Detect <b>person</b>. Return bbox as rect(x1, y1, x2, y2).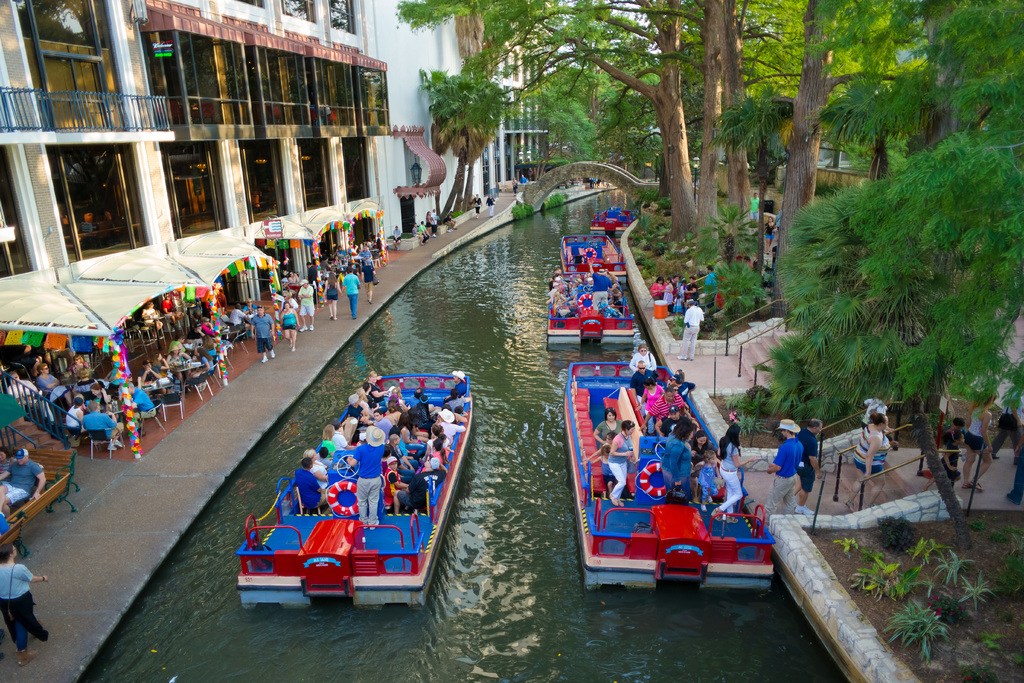
rect(321, 272, 342, 319).
